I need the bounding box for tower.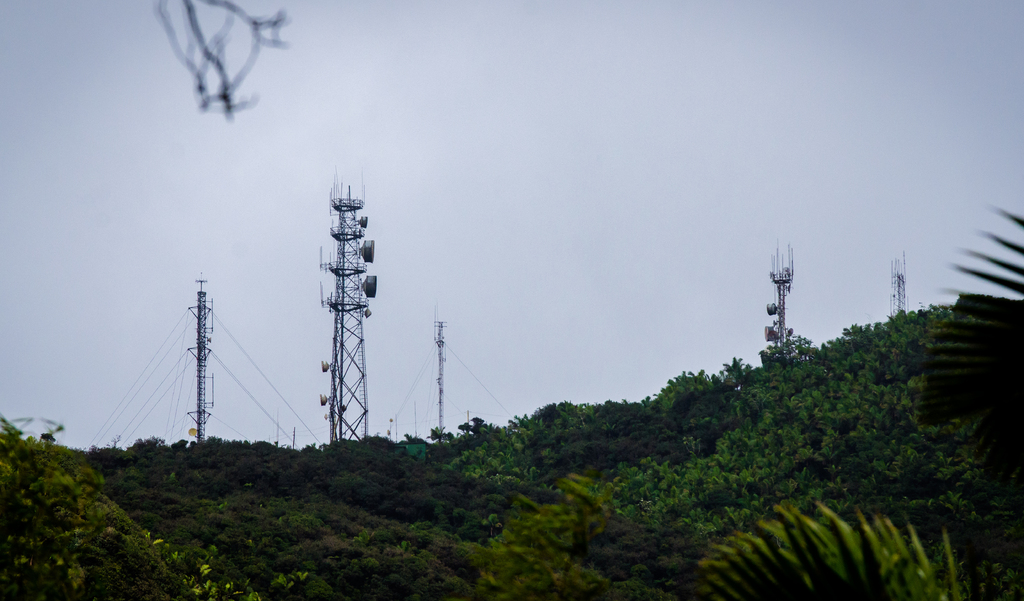
Here it is: 880, 256, 904, 328.
